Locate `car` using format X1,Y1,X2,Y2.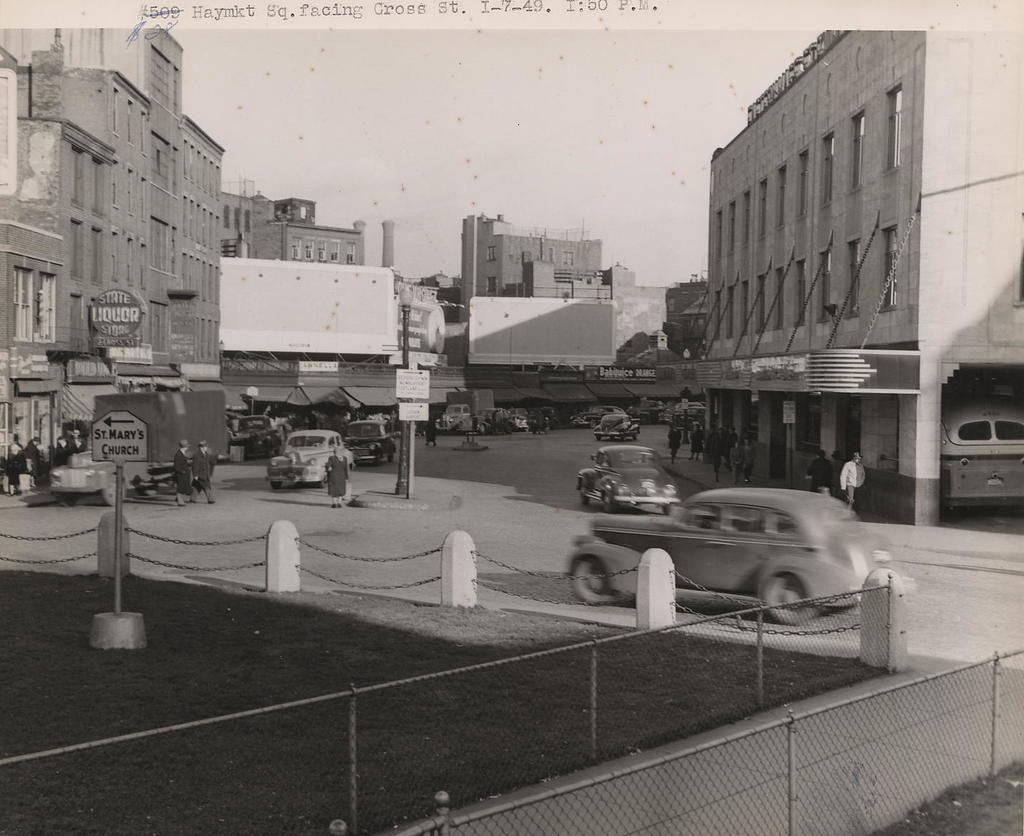
265,429,354,490.
